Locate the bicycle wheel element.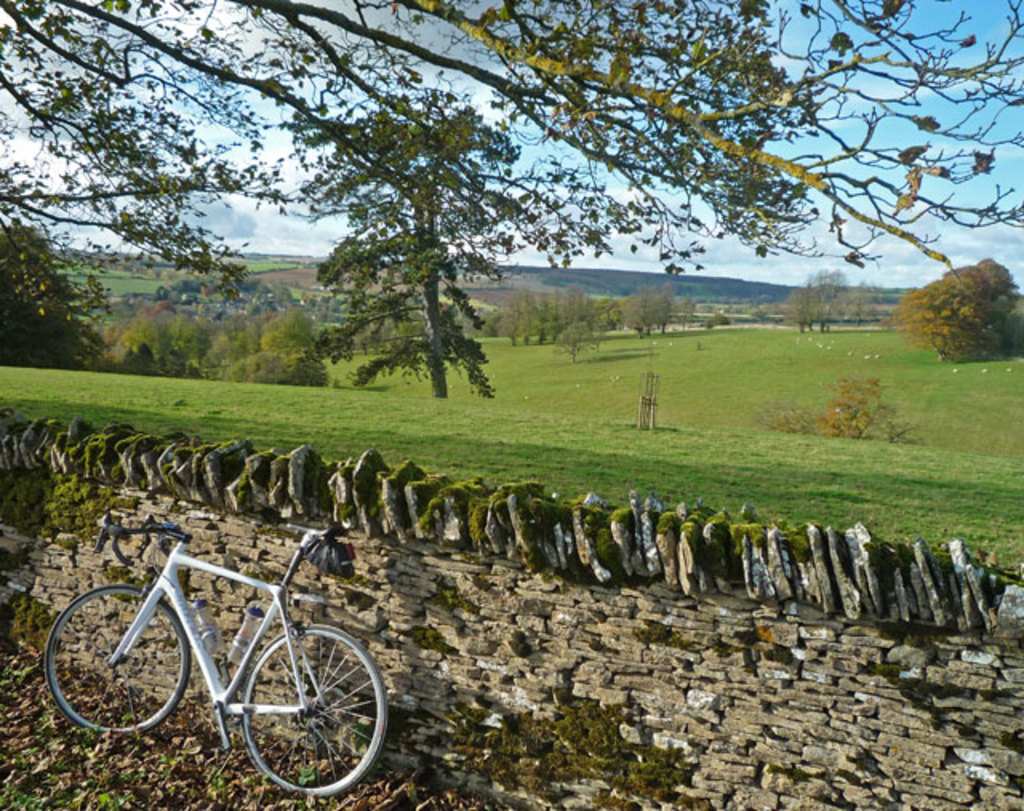
Element bbox: l=205, t=633, r=376, b=797.
